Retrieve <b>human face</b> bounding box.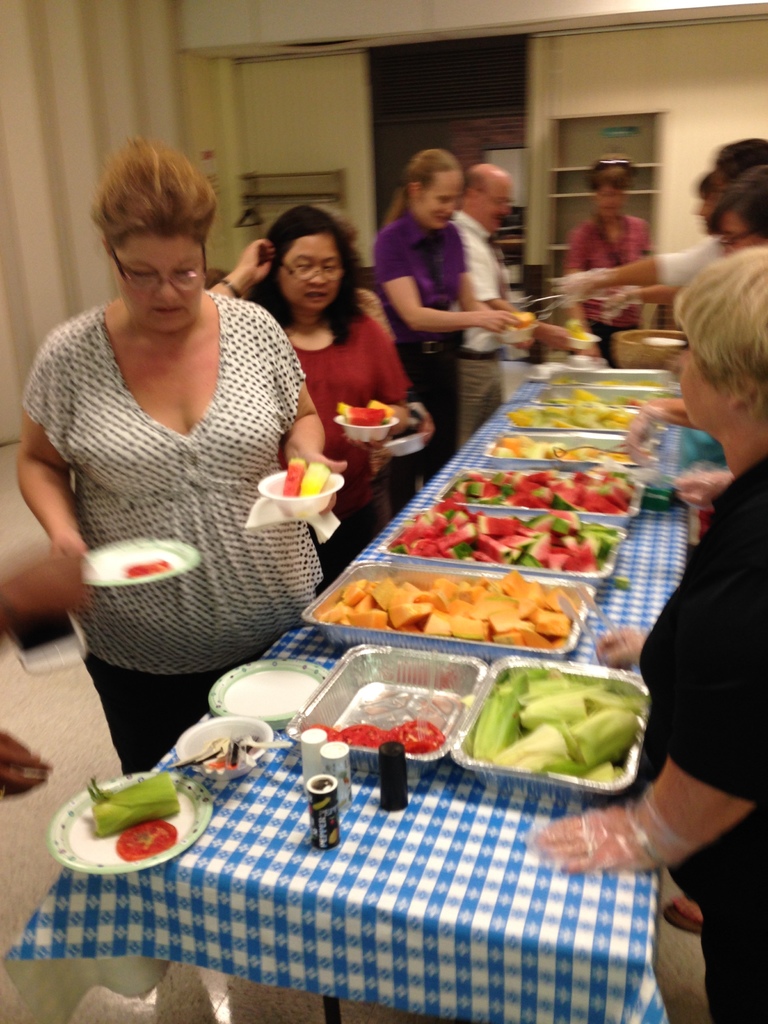
Bounding box: bbox(276, 235, 343, 312).
